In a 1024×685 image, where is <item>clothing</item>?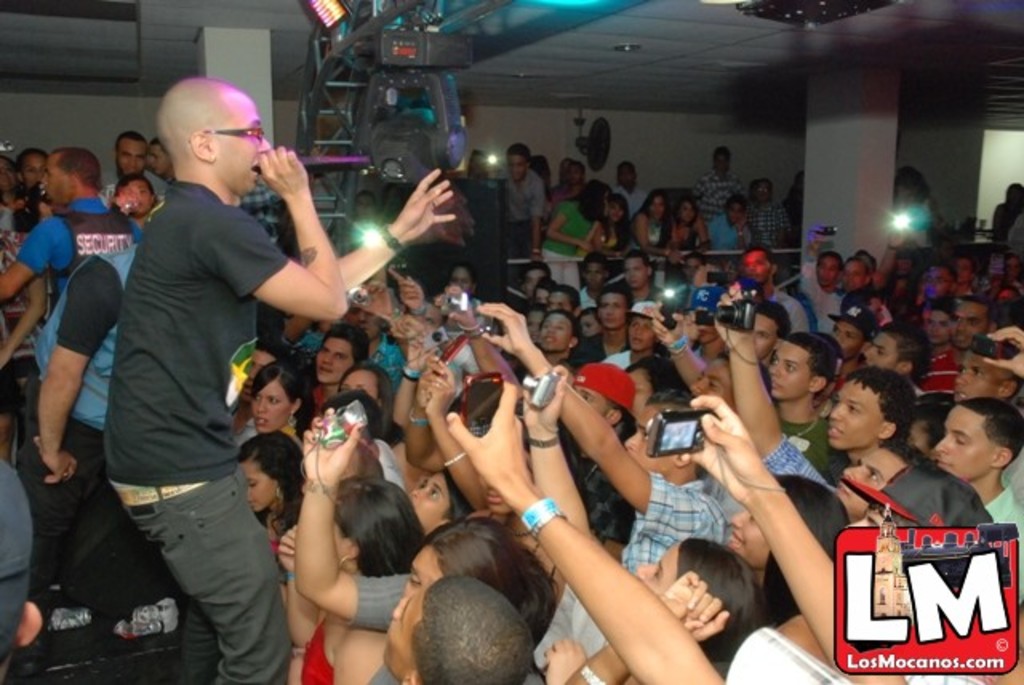
{"x1": 93, "y1": 107, "x2": 304, "y2": 650}.
